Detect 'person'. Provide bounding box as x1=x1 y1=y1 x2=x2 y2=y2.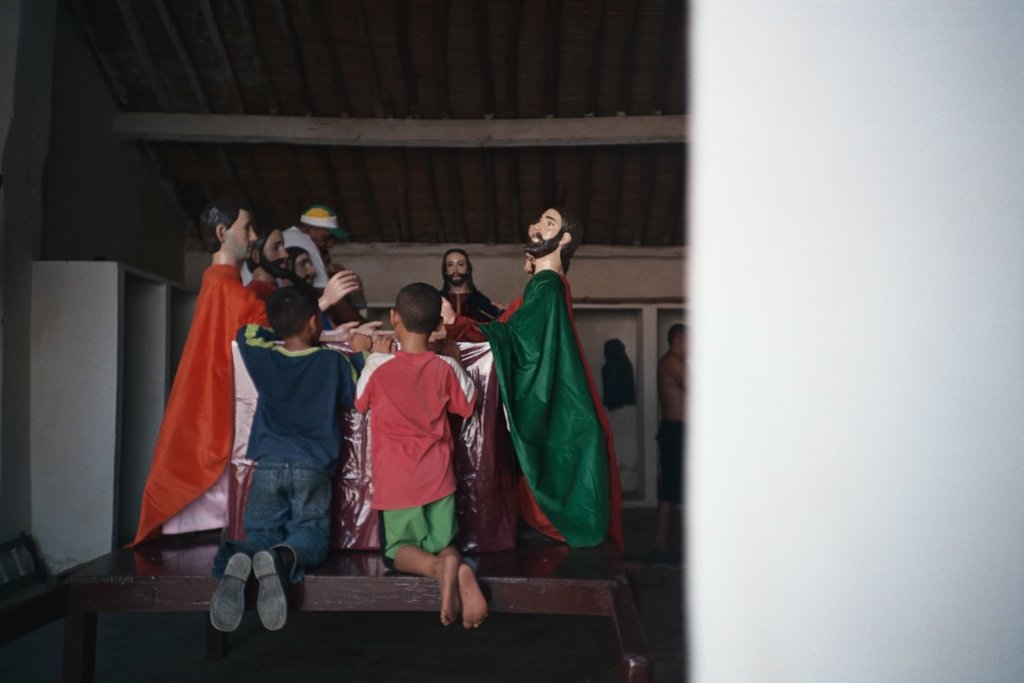
x1=276 y1=247 x2=379 y2=336.
